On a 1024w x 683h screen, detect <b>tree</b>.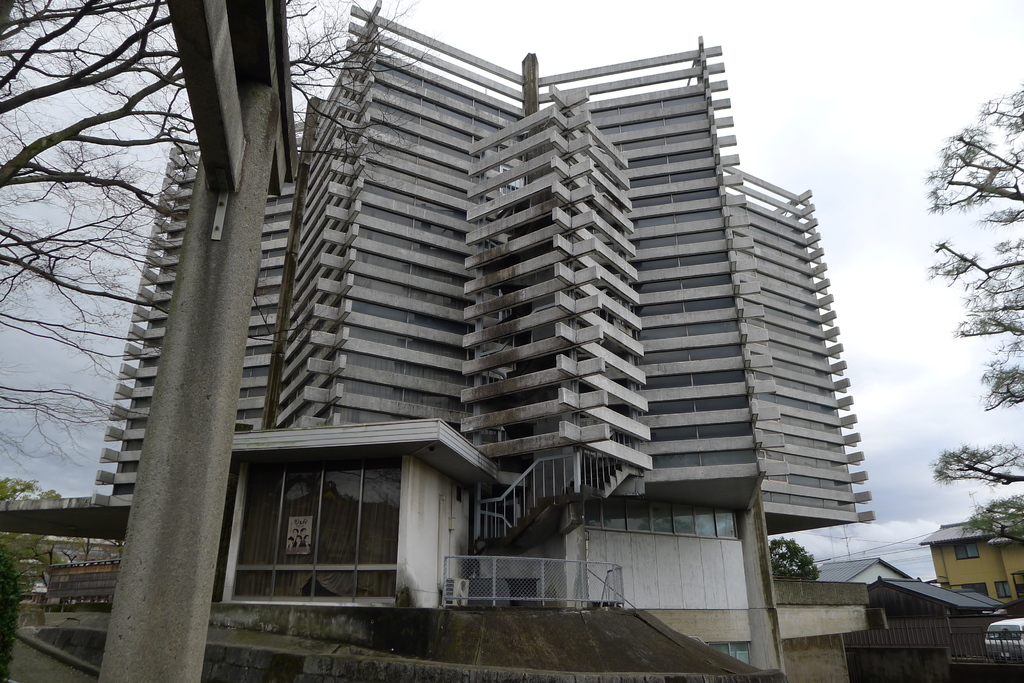
1,531,72,607.
